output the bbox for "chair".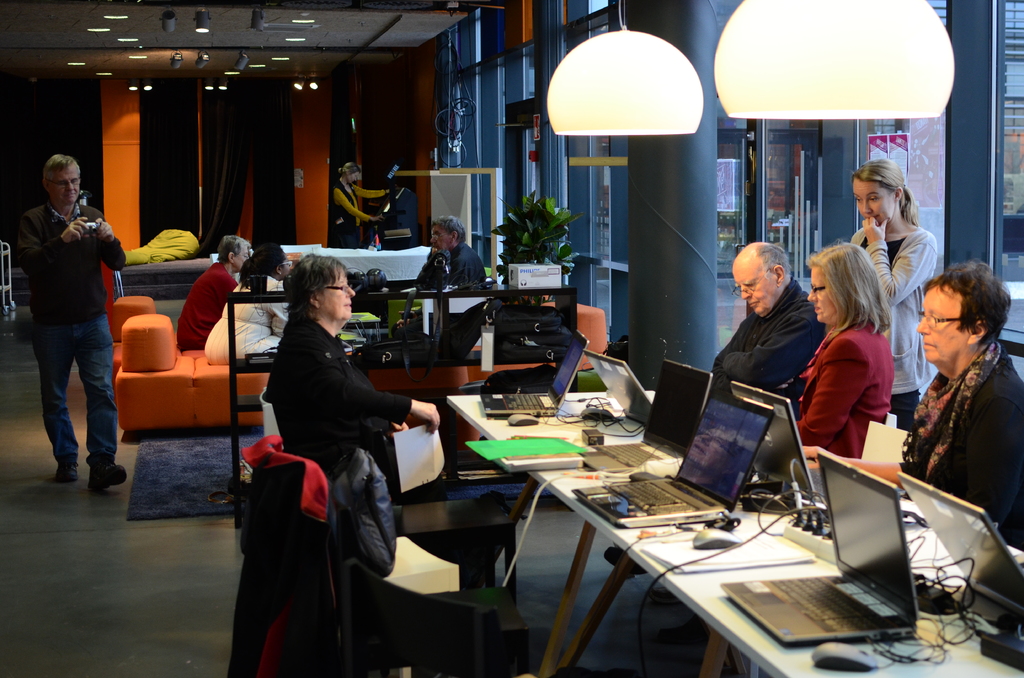
(339, 555, 550, 677).
